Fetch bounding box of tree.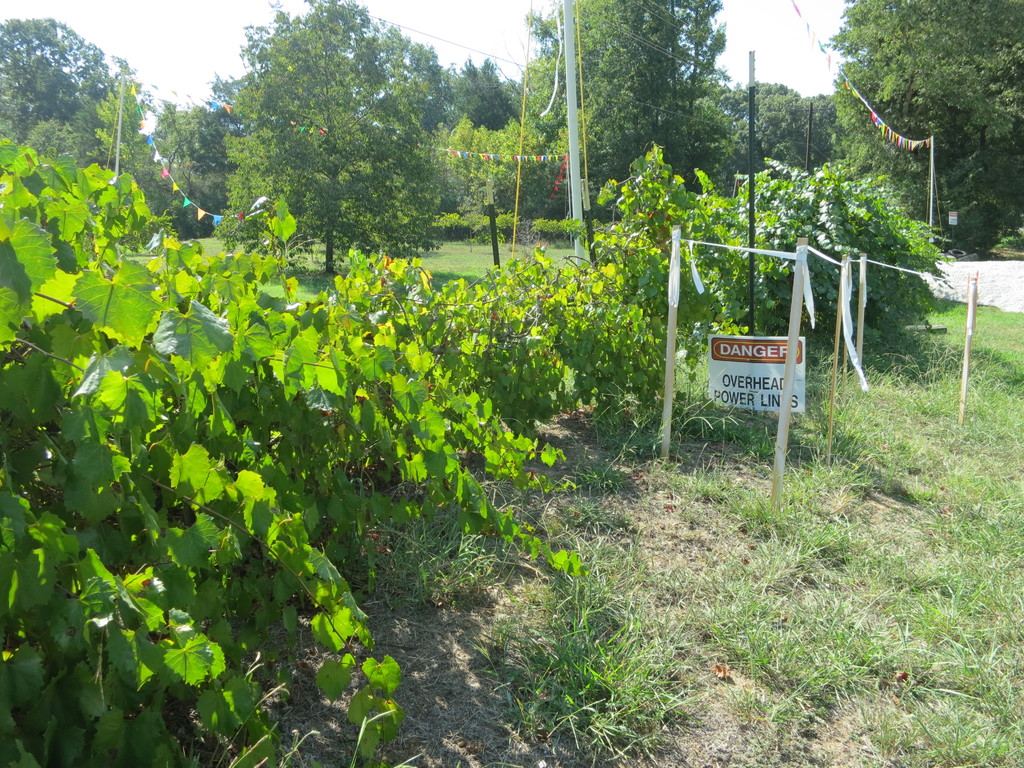
Bbox: [left=225, top=0, right=443, bottom=273].
